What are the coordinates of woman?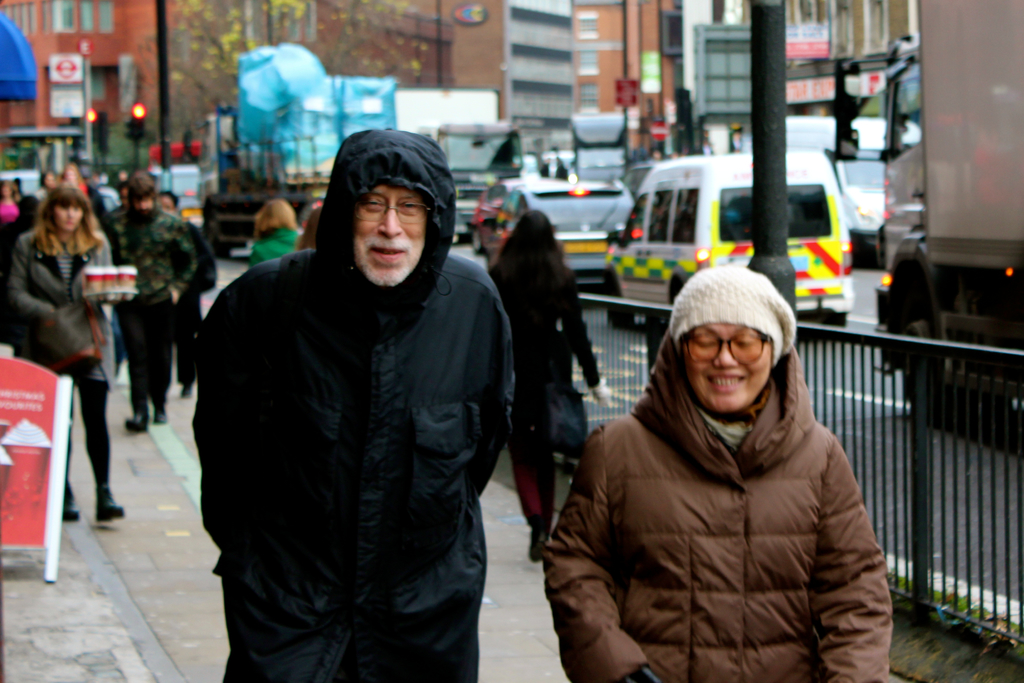
{"x1": 12, "y1": 188, "x2": 126, "y2": 524}.
